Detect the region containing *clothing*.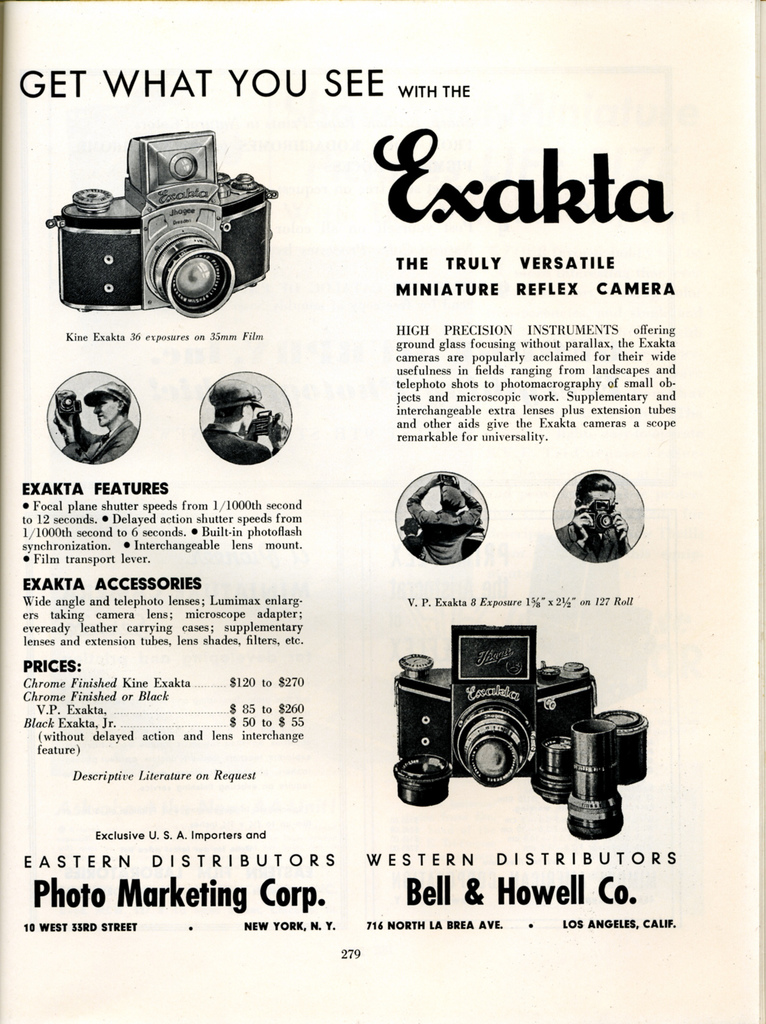
{"left": 405, "top": 483, "right": 482, "bottom": 566}.
